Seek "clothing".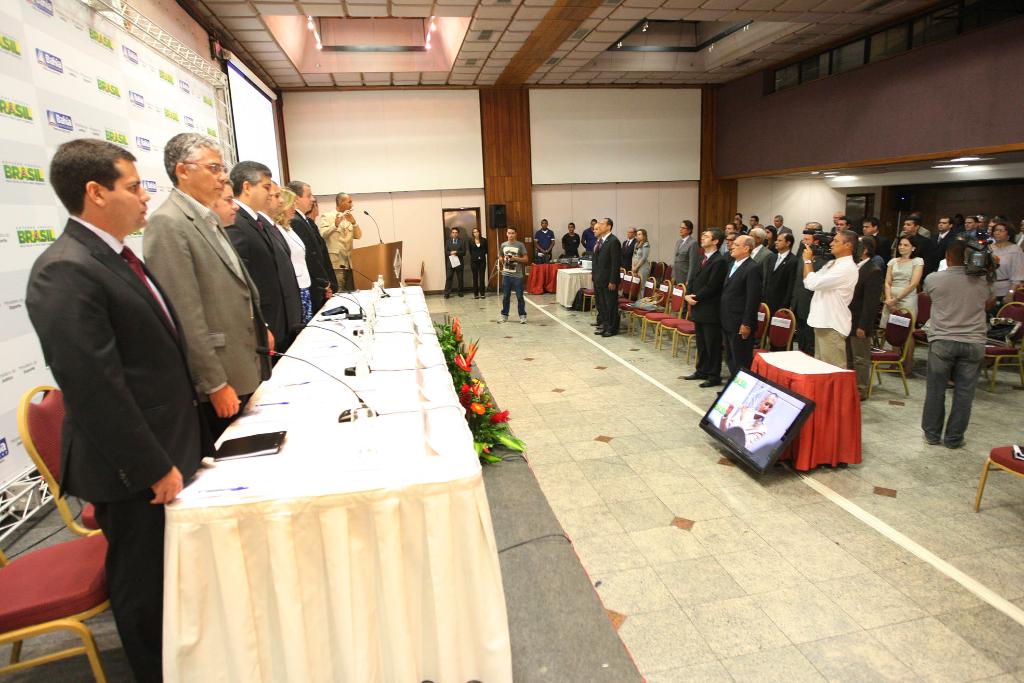
detection(496, 237, 526, 320).
